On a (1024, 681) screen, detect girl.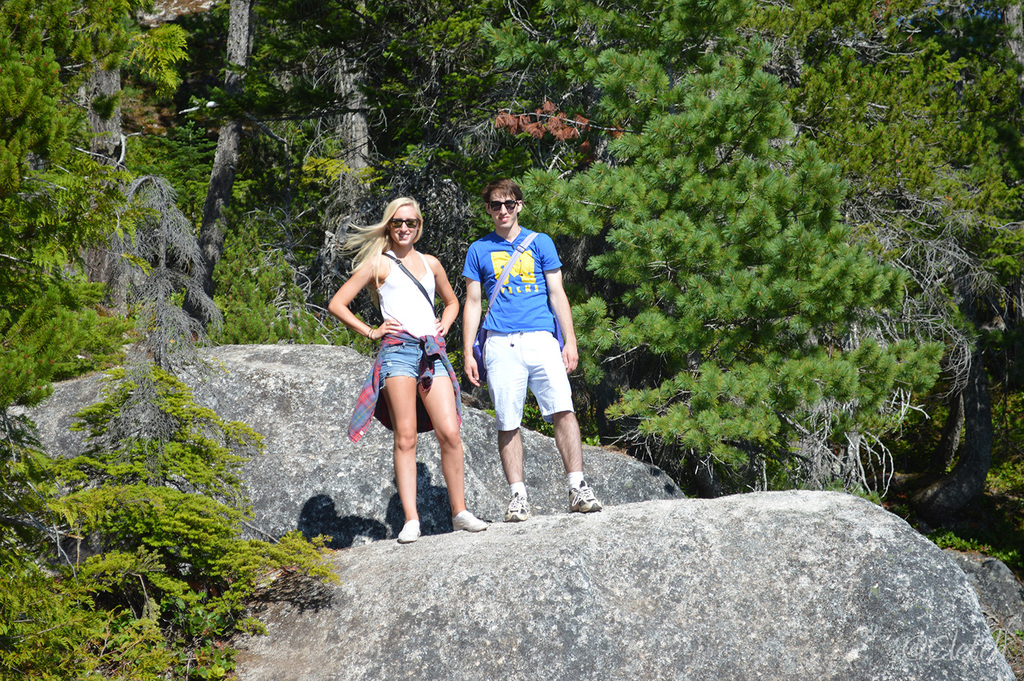
{"left": 328, "top": 198, "right": 487, "bottom": 544}.
